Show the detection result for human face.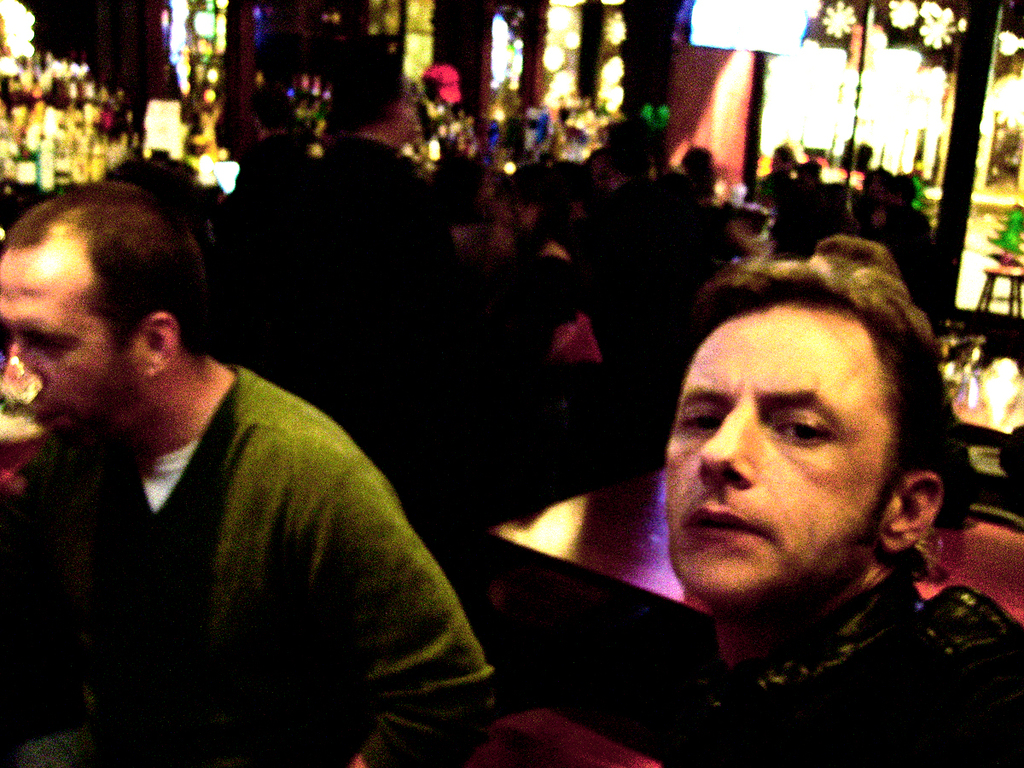
crop(0, 224, 128, 456).
